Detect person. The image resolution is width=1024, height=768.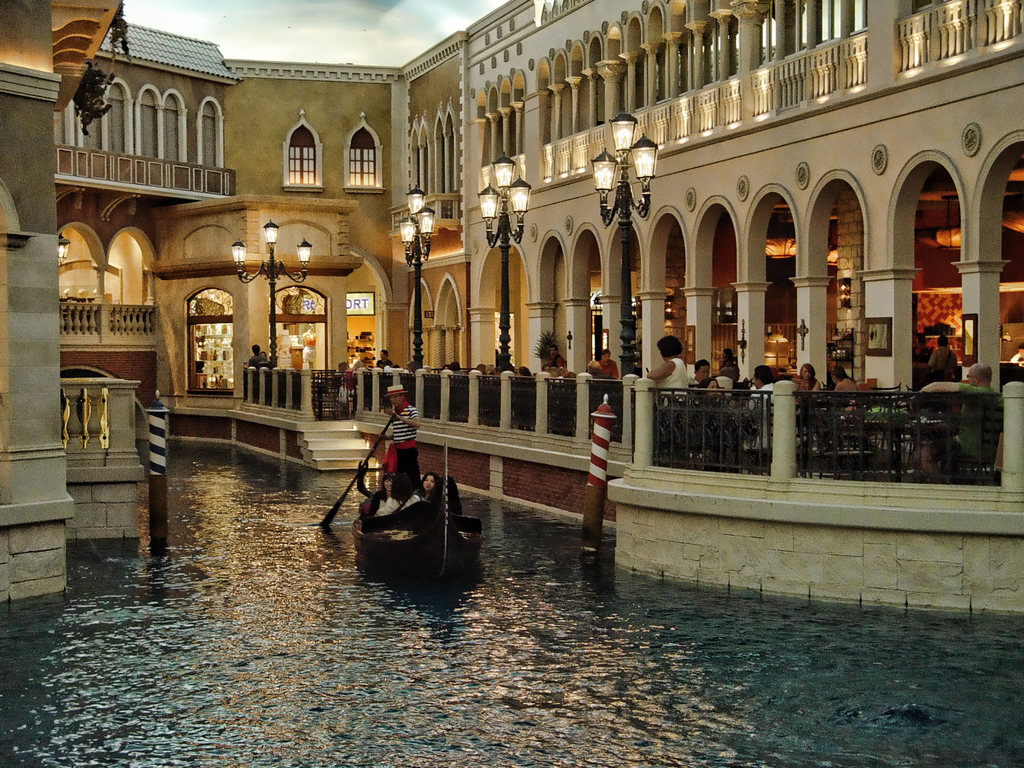
(739,364,778,456).
